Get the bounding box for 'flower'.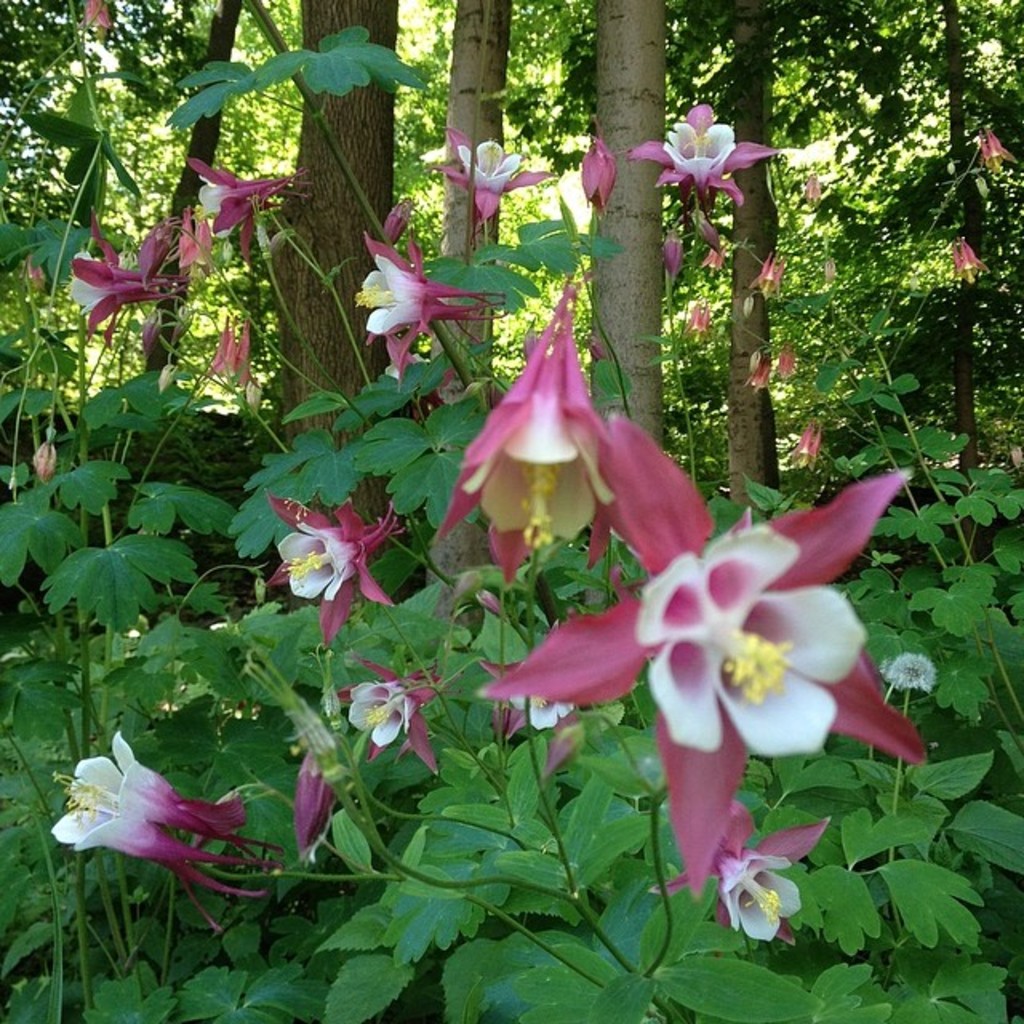
<bbox>326, 656, 437, 778</bbox>.
